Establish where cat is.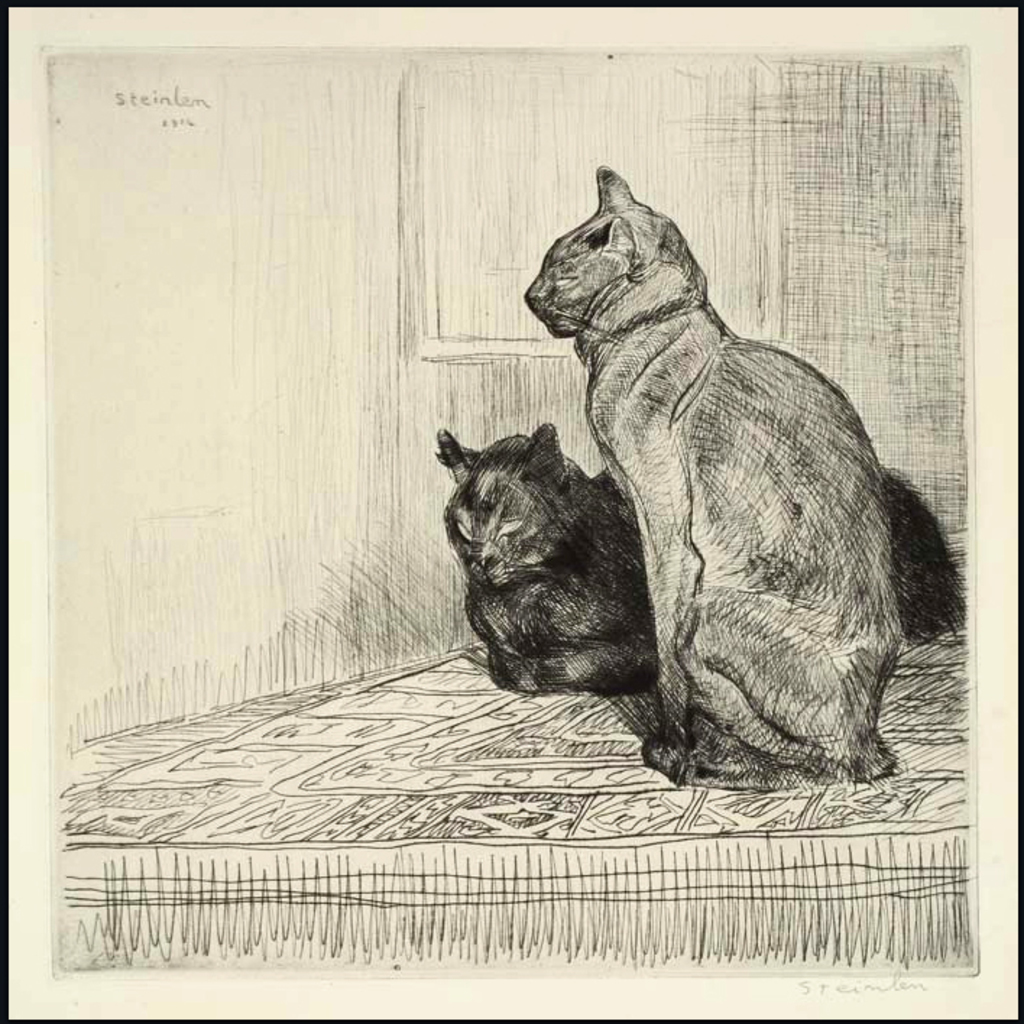
Established at select_region(437, 425, 963, 693).
